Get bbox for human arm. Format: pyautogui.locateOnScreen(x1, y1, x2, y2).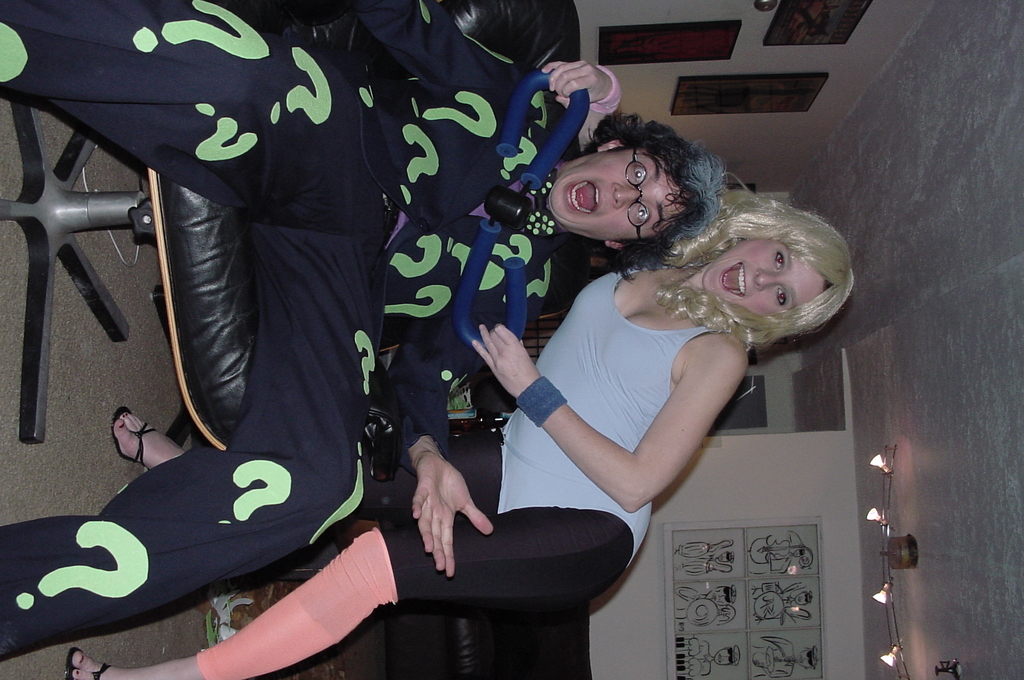
pyautogui.locateOnScreen(394, 273, 588, 581).
